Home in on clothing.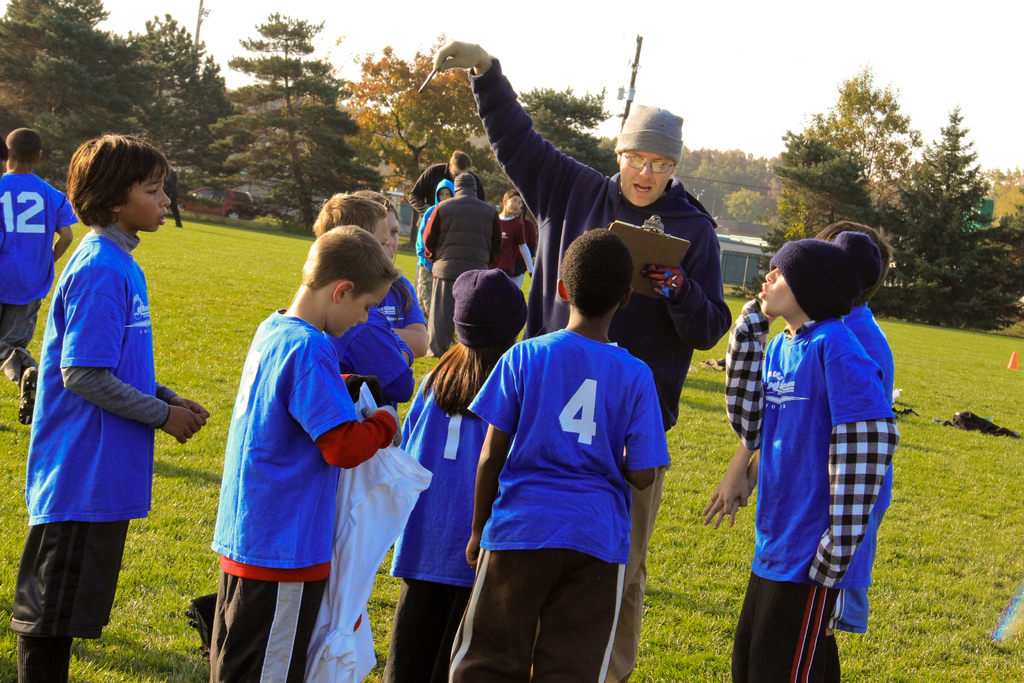
Homed in at [x1=0, y1=172, x2=81, y2=384].
